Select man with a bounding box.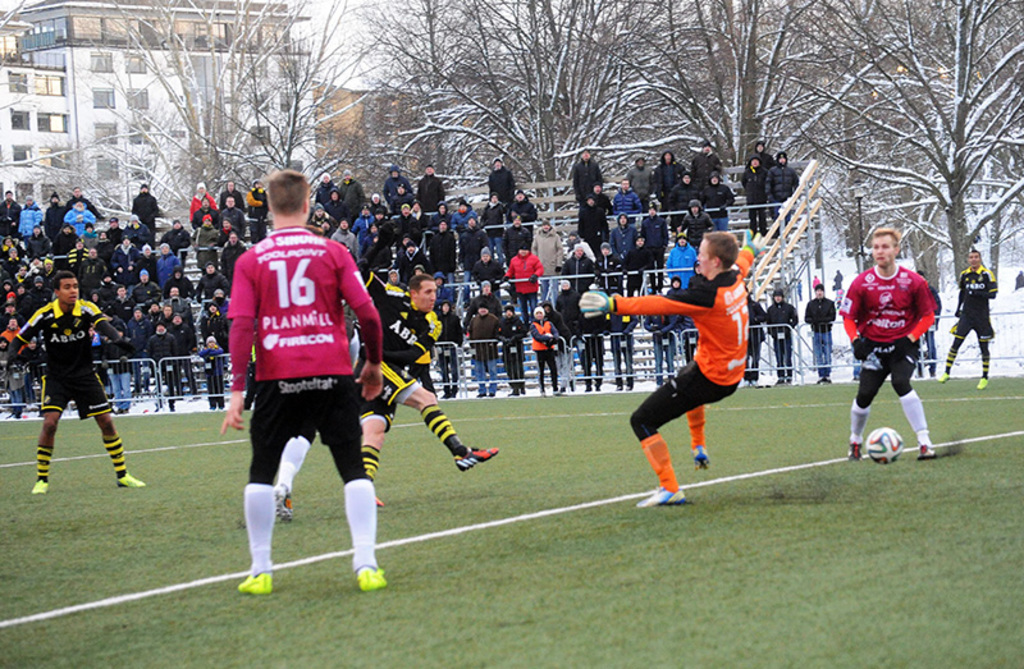
Rect(801, 280, 837, 382).
